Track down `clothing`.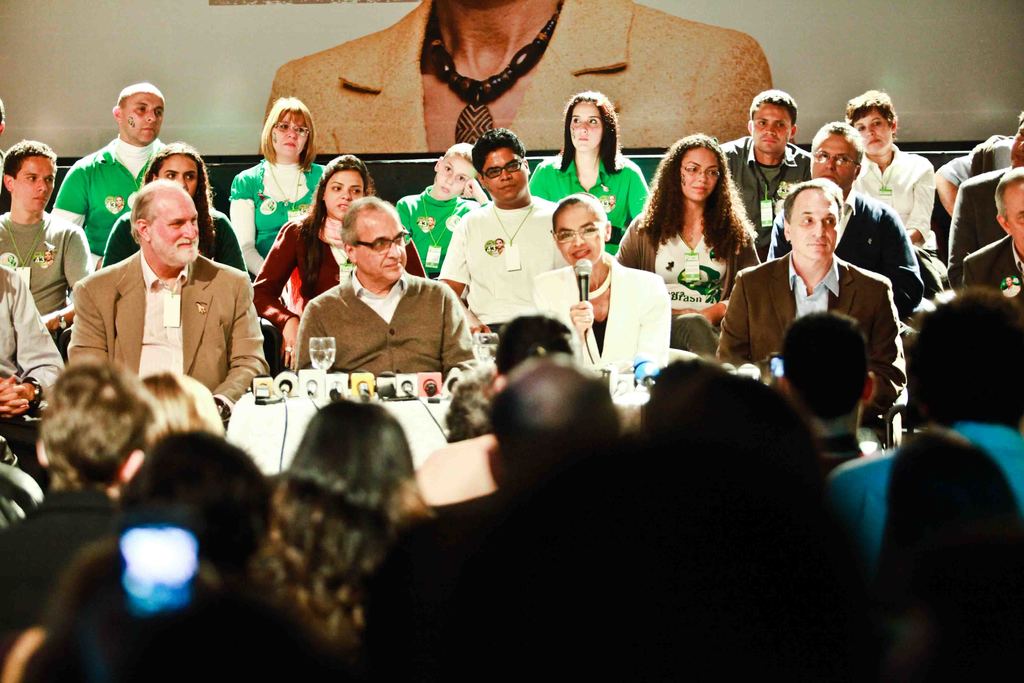
Tracked to [x1=962, y1=235, x2=1023, y2=302].
